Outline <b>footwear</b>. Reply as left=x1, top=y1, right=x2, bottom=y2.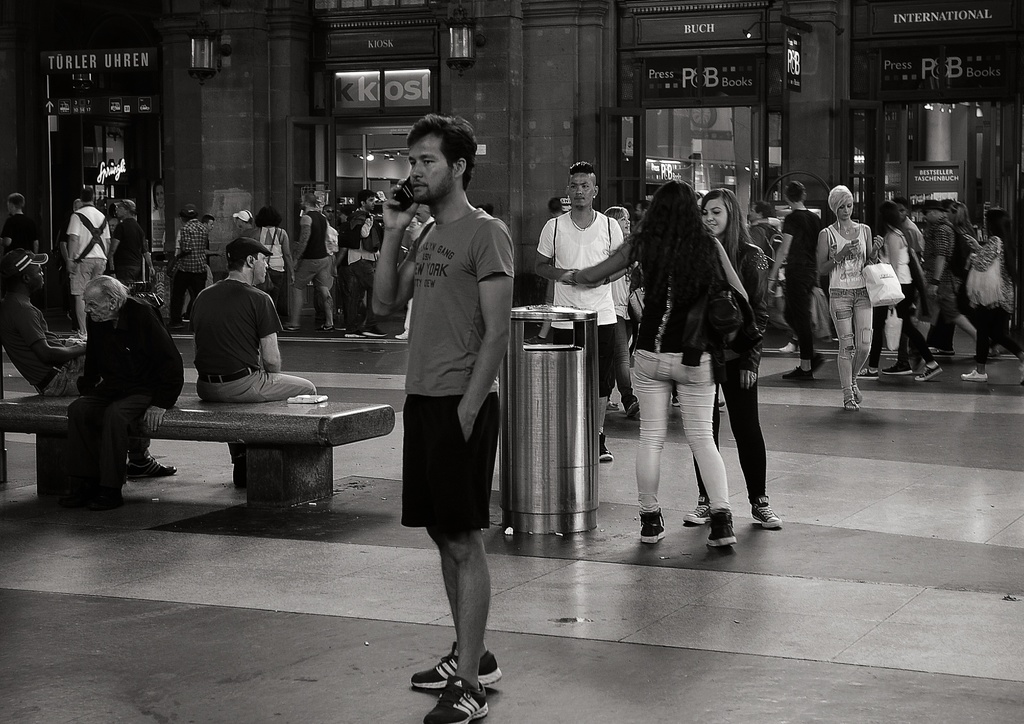
left=596, top=433, right=616, bottom=461.
